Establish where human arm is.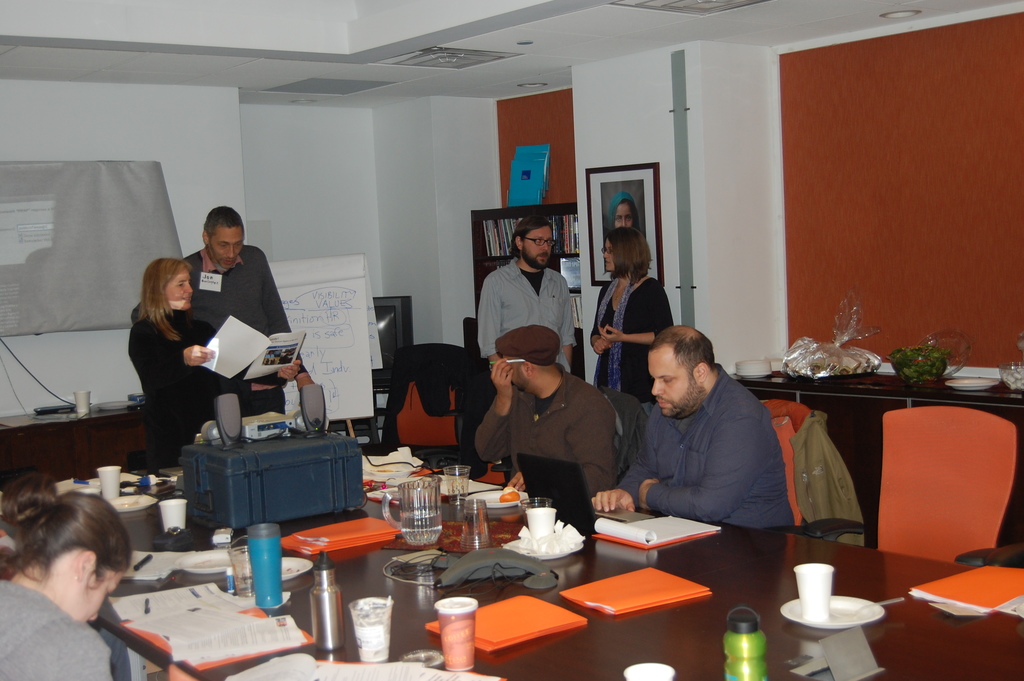
Established at crop(641, 419, 753, 524).
